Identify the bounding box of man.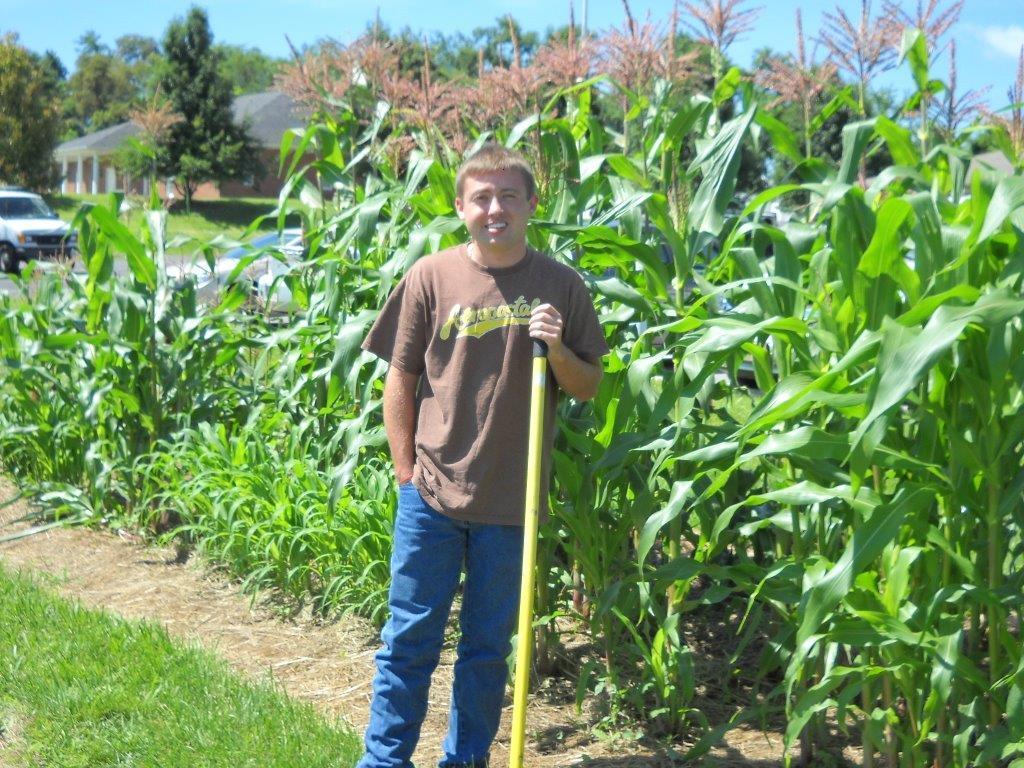
356 161 611 745.
